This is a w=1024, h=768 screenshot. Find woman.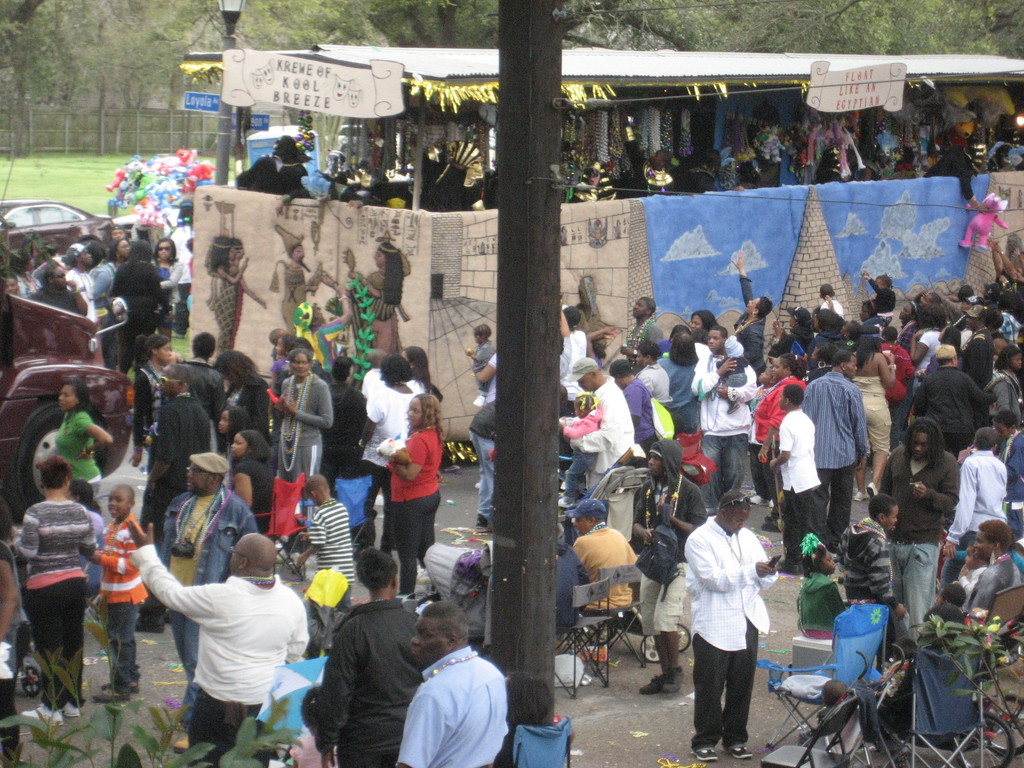
Bounding box: l=150, t=239, r=182, b=343.
